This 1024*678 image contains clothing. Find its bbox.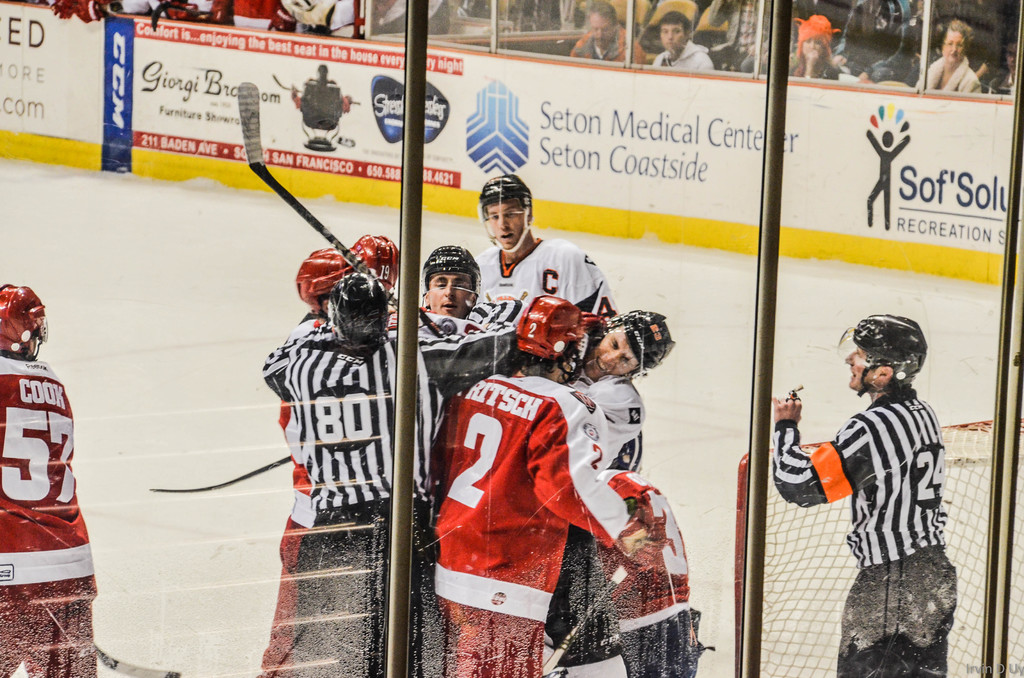
bbox=(1, 352, 111, 677).
